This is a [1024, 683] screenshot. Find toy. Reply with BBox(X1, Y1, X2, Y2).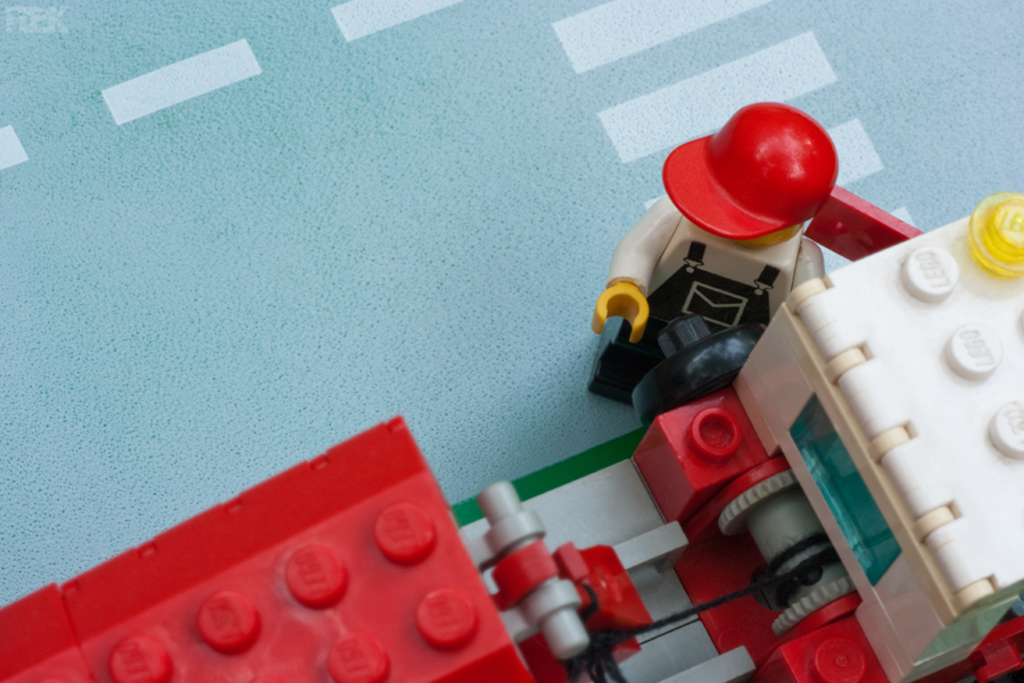
BBox(0, 412, 680, 682).
